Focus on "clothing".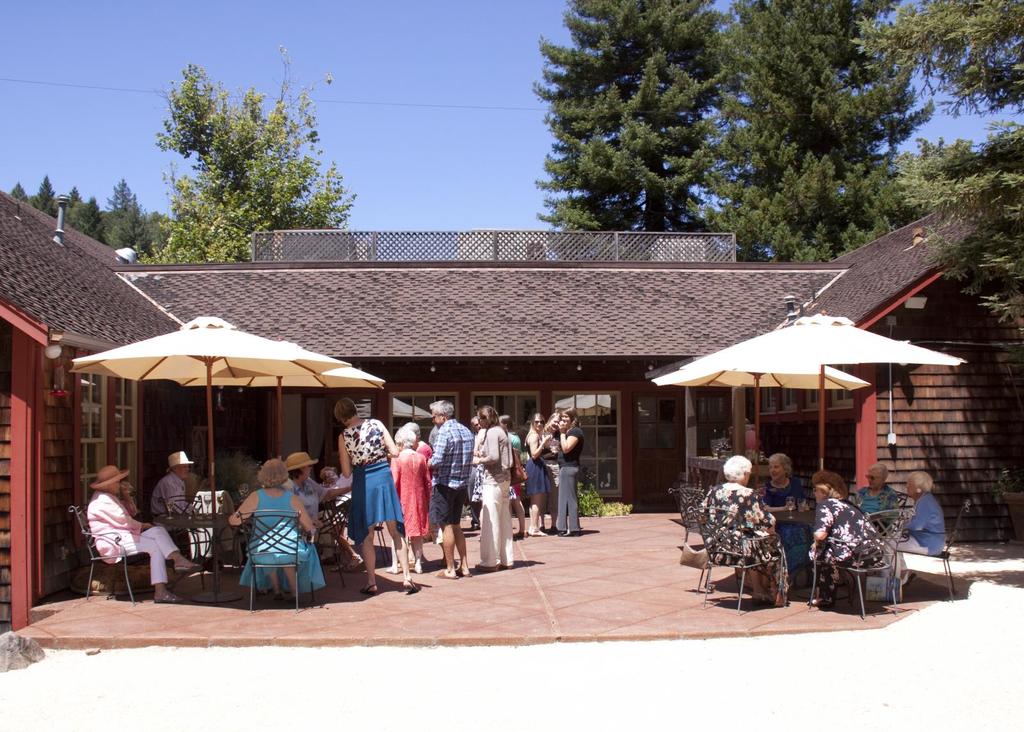
Focused at 327 460 358 541.
